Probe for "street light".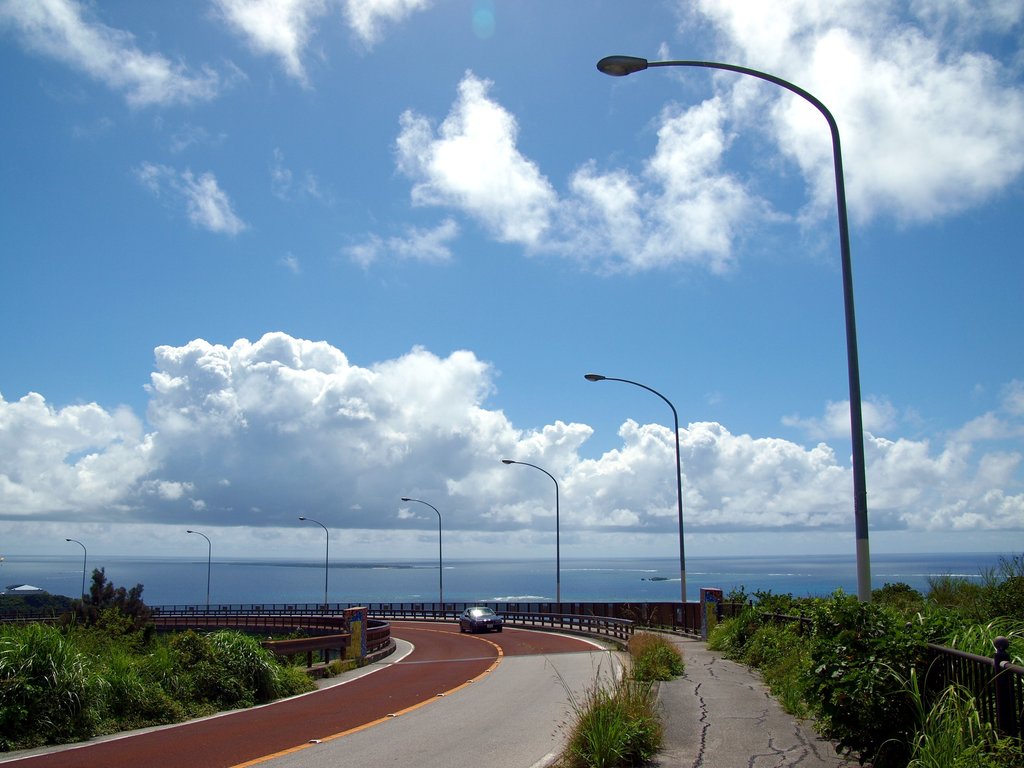
Probe result: <box>499,458,558,603</box>.
